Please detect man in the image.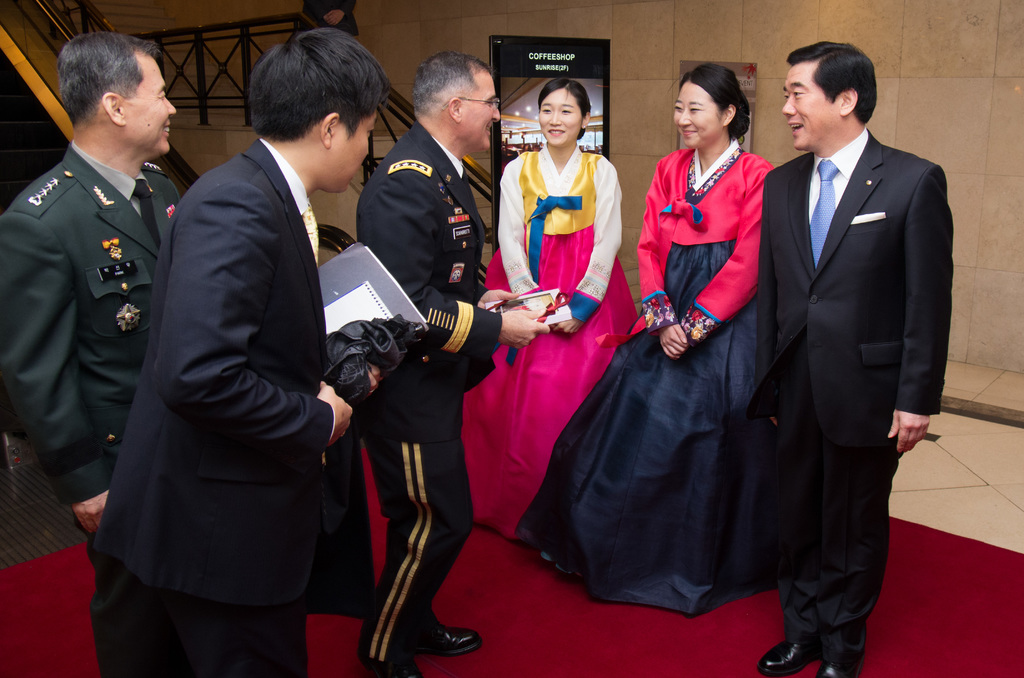
Rect(356, 44, 548, 677).
